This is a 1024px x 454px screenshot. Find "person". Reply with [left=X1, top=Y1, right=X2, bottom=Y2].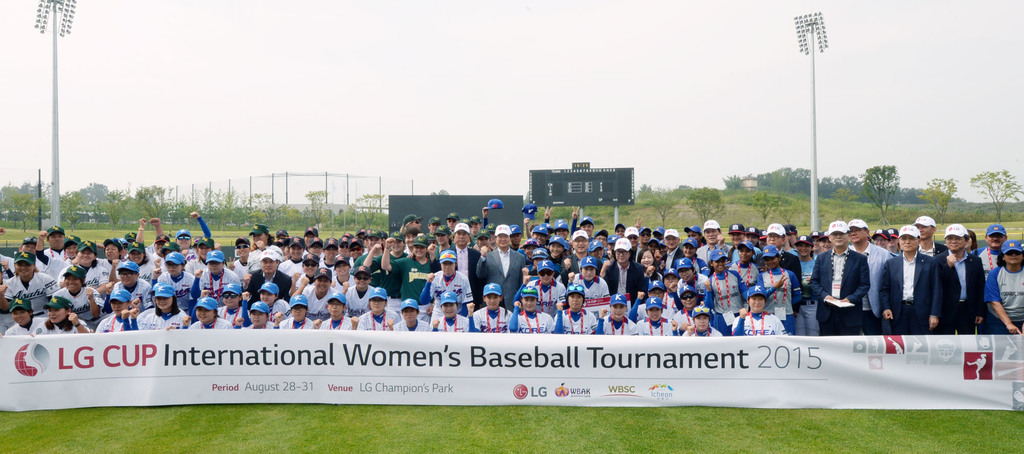
[left=513, top=286, right=560, bottom=336].
